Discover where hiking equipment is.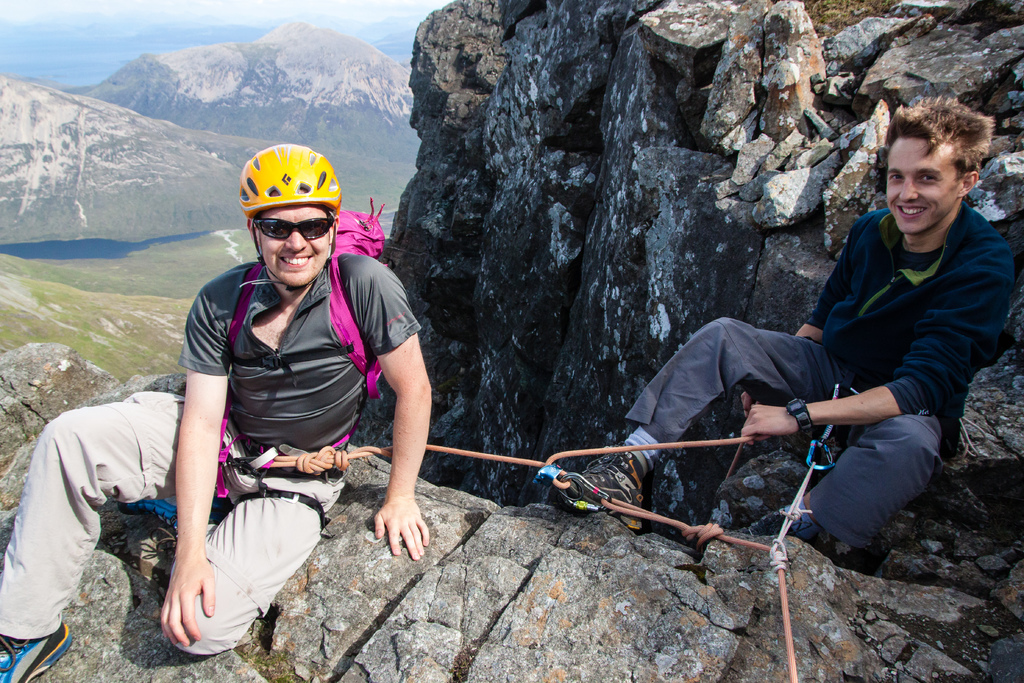
Discovered at locate(0, 622, 72, 682).
